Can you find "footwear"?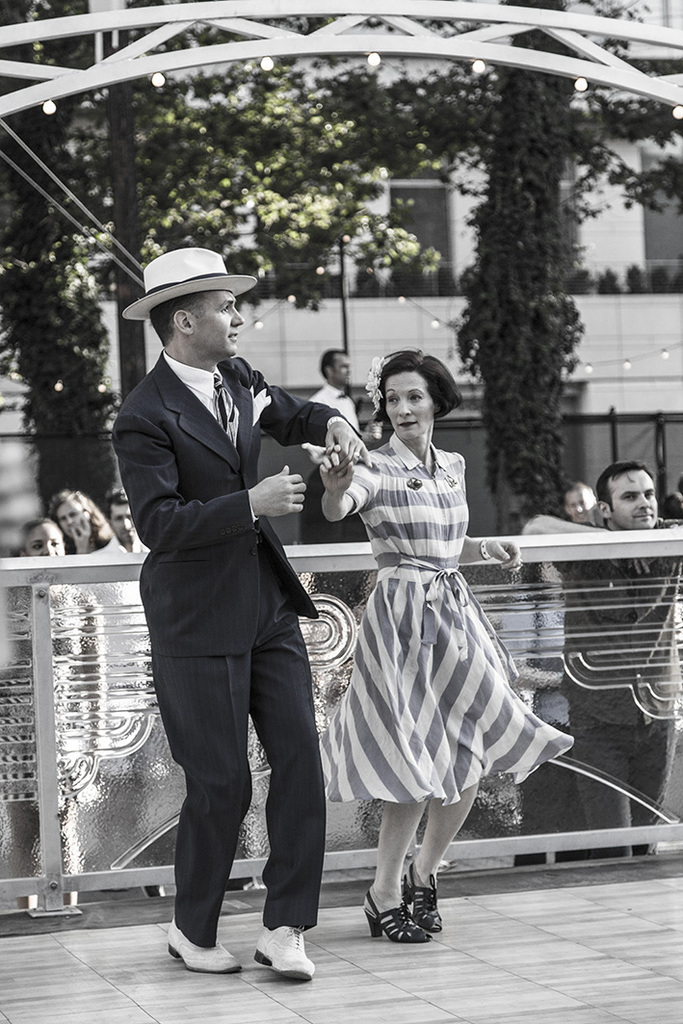
Yes, bounding box: {"x1": 251, "y1": 921, "x2": 313, "y2": 978}.
